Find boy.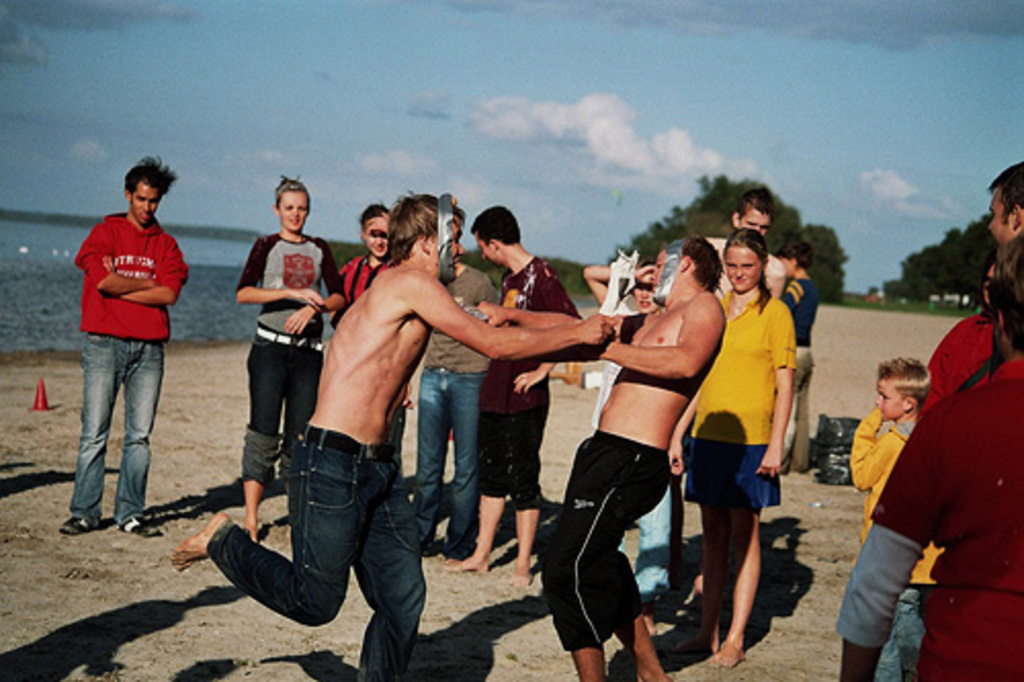
475:238:729:680.
